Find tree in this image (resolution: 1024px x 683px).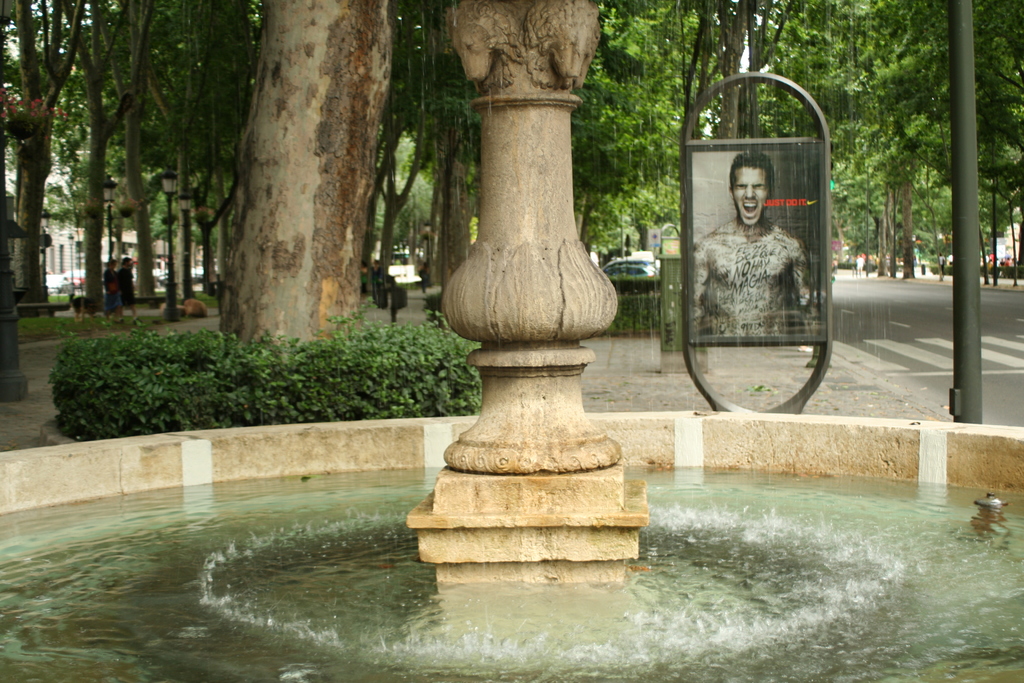
bbox=[0, 0, 104, 308].
